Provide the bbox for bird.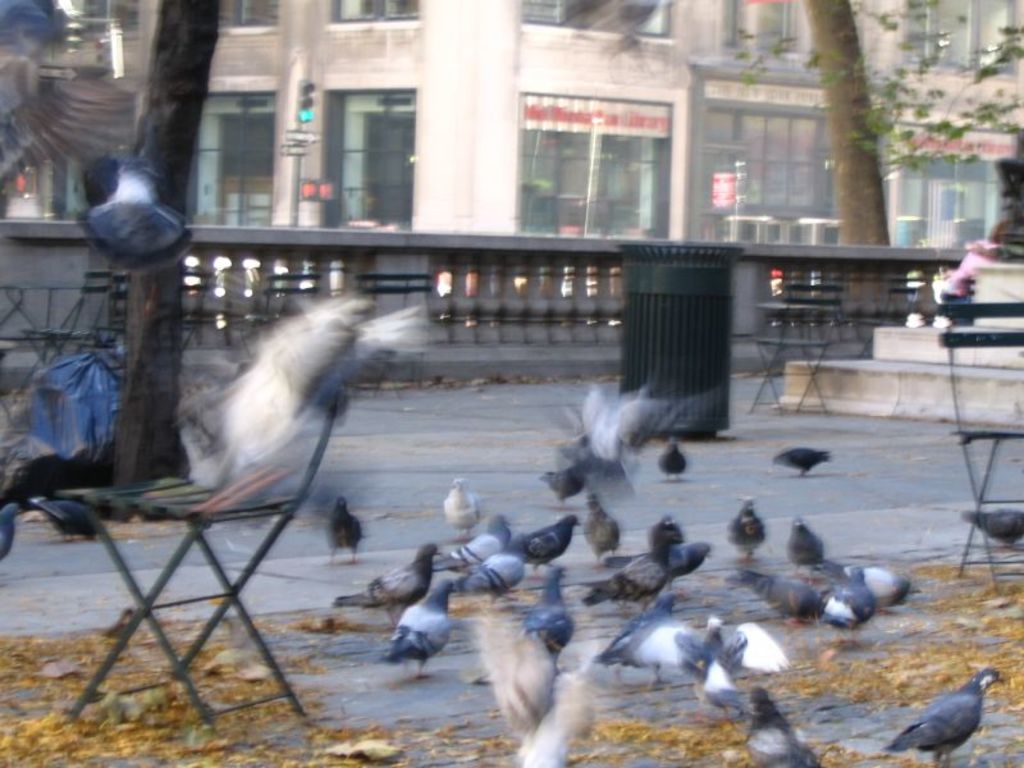
(x1=539, y1=370, x2=659, y2=504).
